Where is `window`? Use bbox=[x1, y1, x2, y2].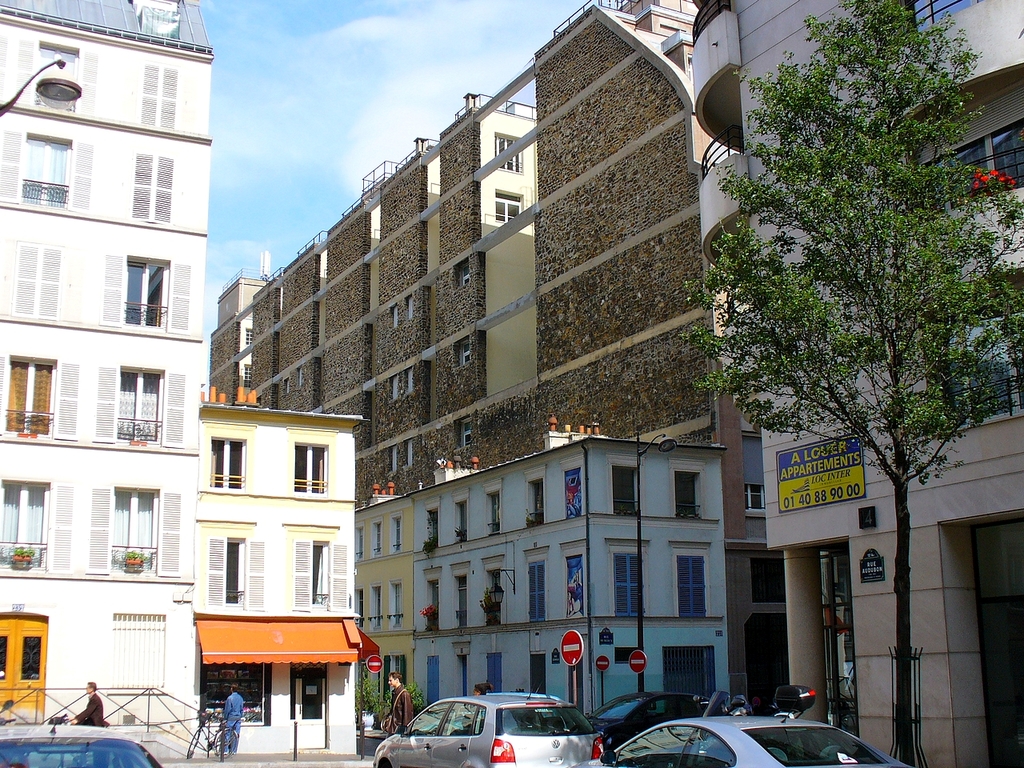
bbox=[495, 133, 525, 173].
